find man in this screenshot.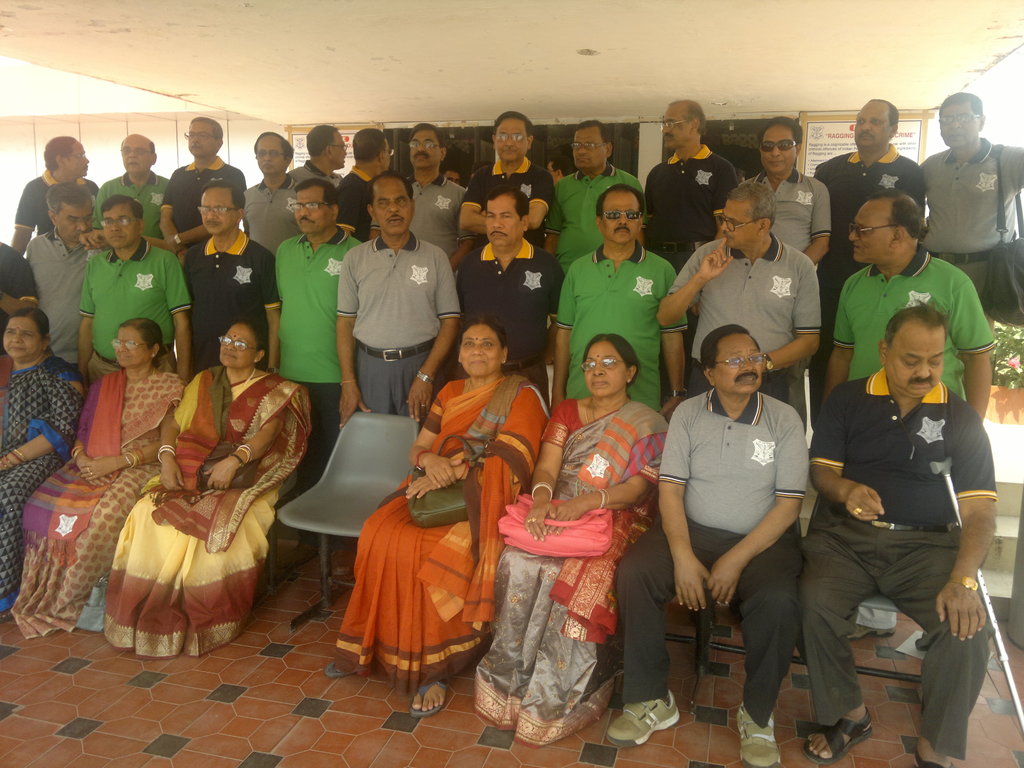
The bounding box for man is (x1=336, y1=172, x2=458, y2=449).
